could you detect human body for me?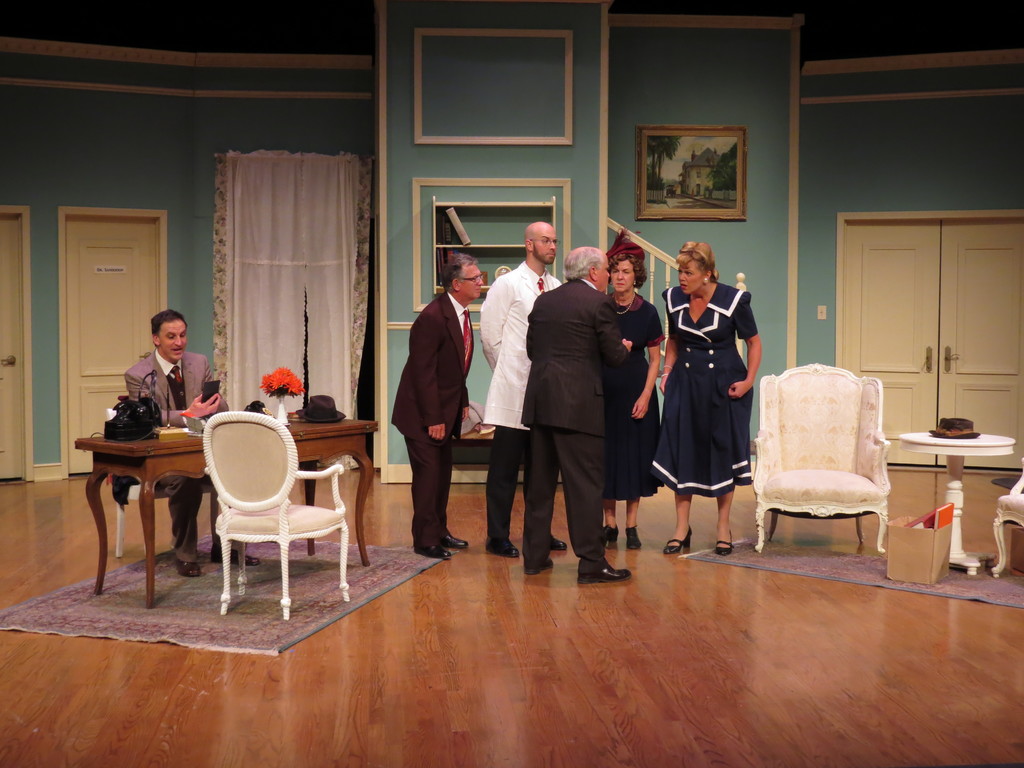
Detection result: bbox=(643, 243, 756, 563).
